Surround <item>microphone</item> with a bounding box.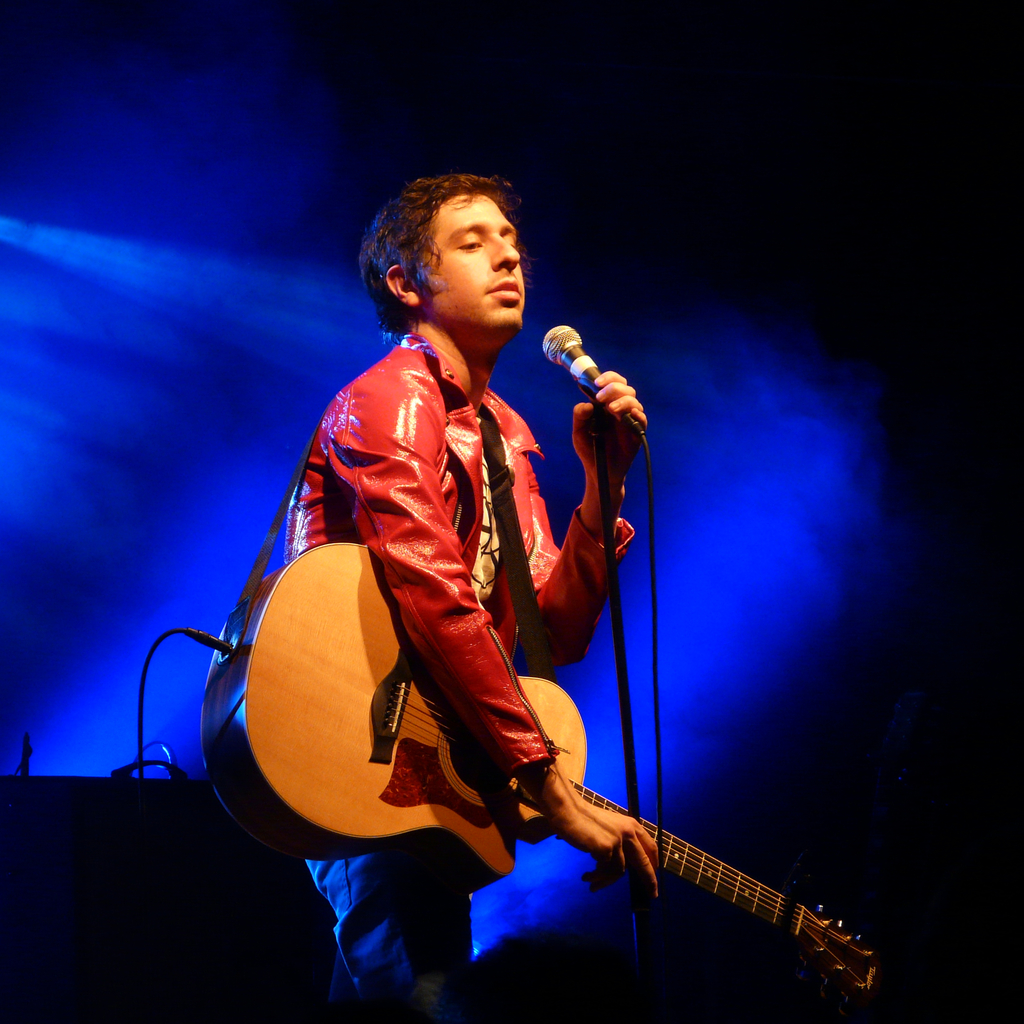
[left=541, top=333, right=649, bottom=458].
